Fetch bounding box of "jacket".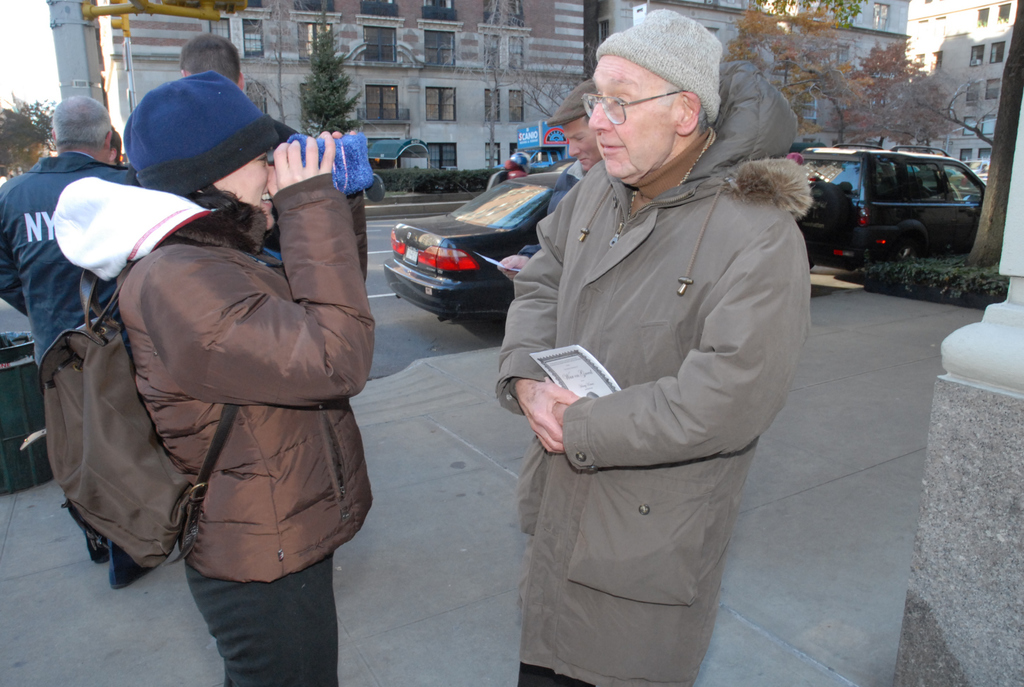
Bbox: 0/161/129/364.
